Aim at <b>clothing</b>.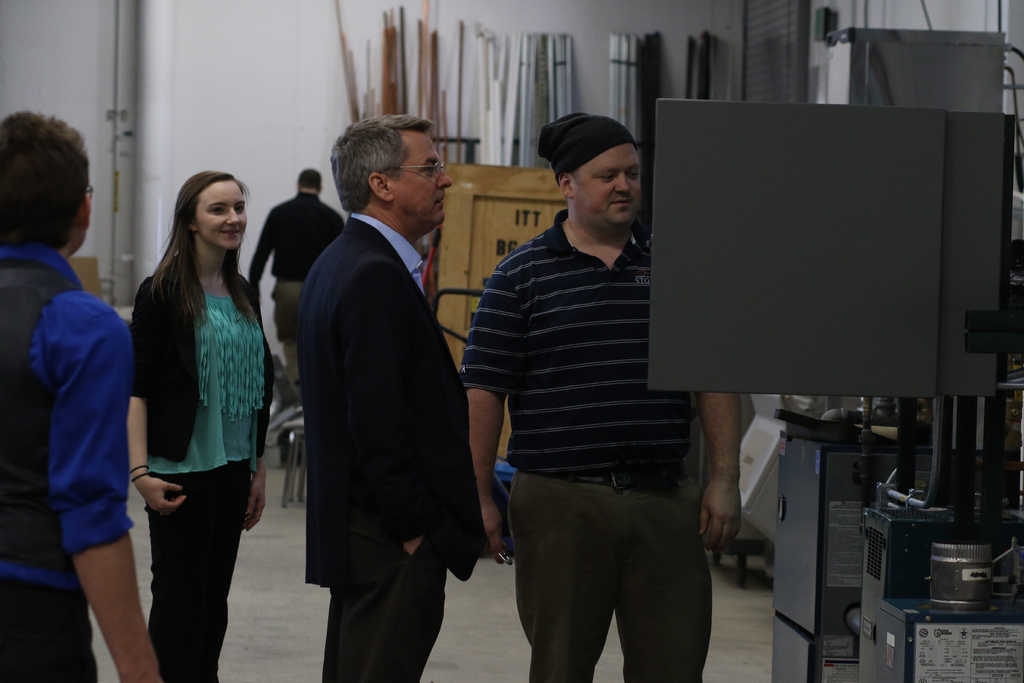
Aimed at crop(289, 210, 486, 682).
